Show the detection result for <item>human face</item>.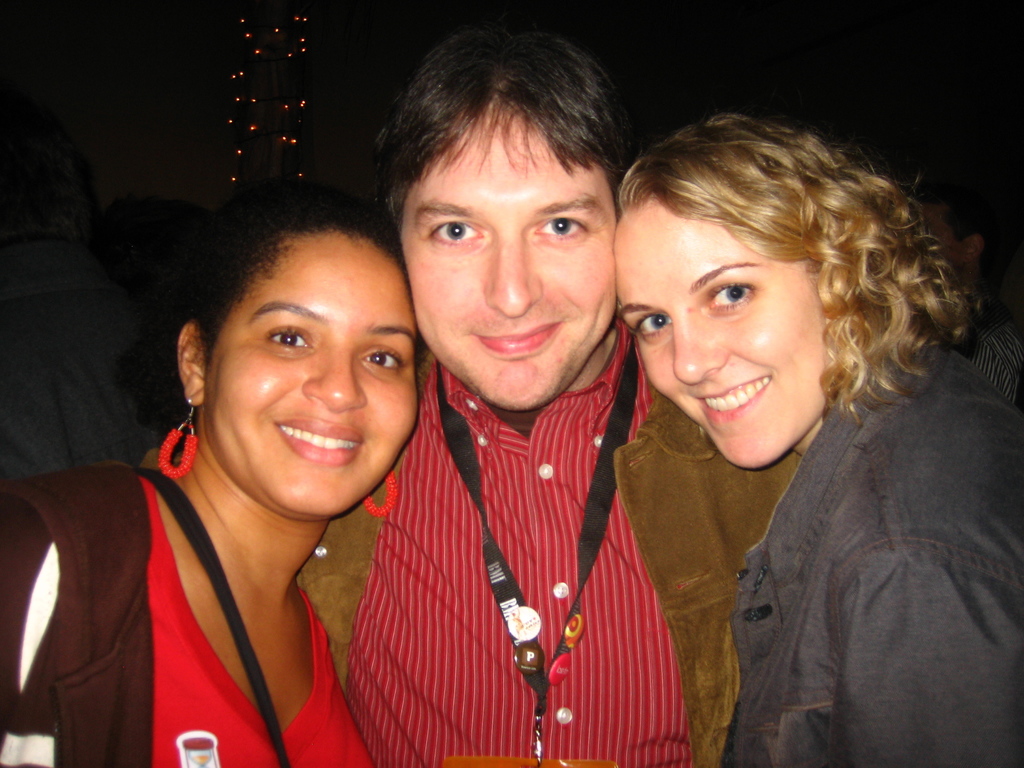
box(198, 240, 427, 522).
